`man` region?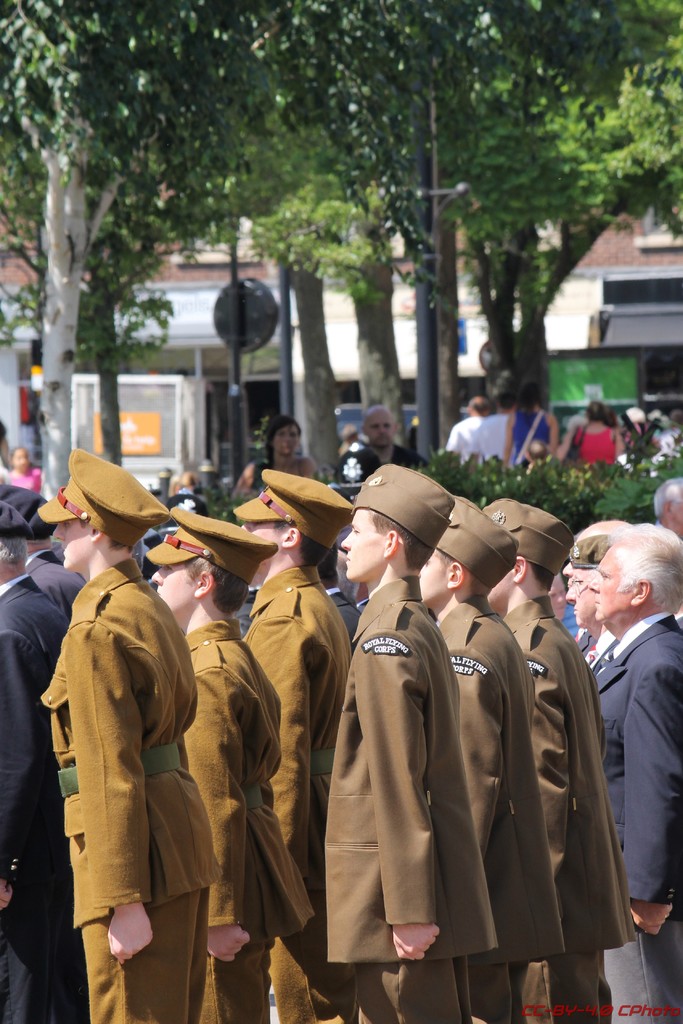
bbox=(0, 483, 88, 616)
